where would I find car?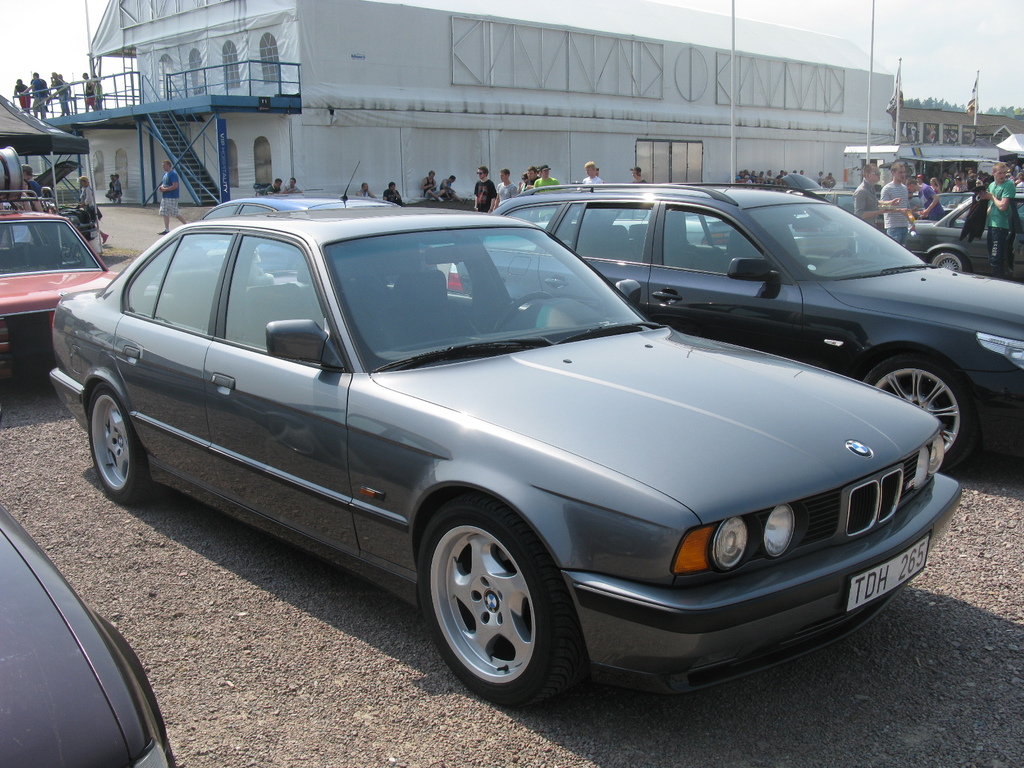
At region(895, 195, 1023, 275).
